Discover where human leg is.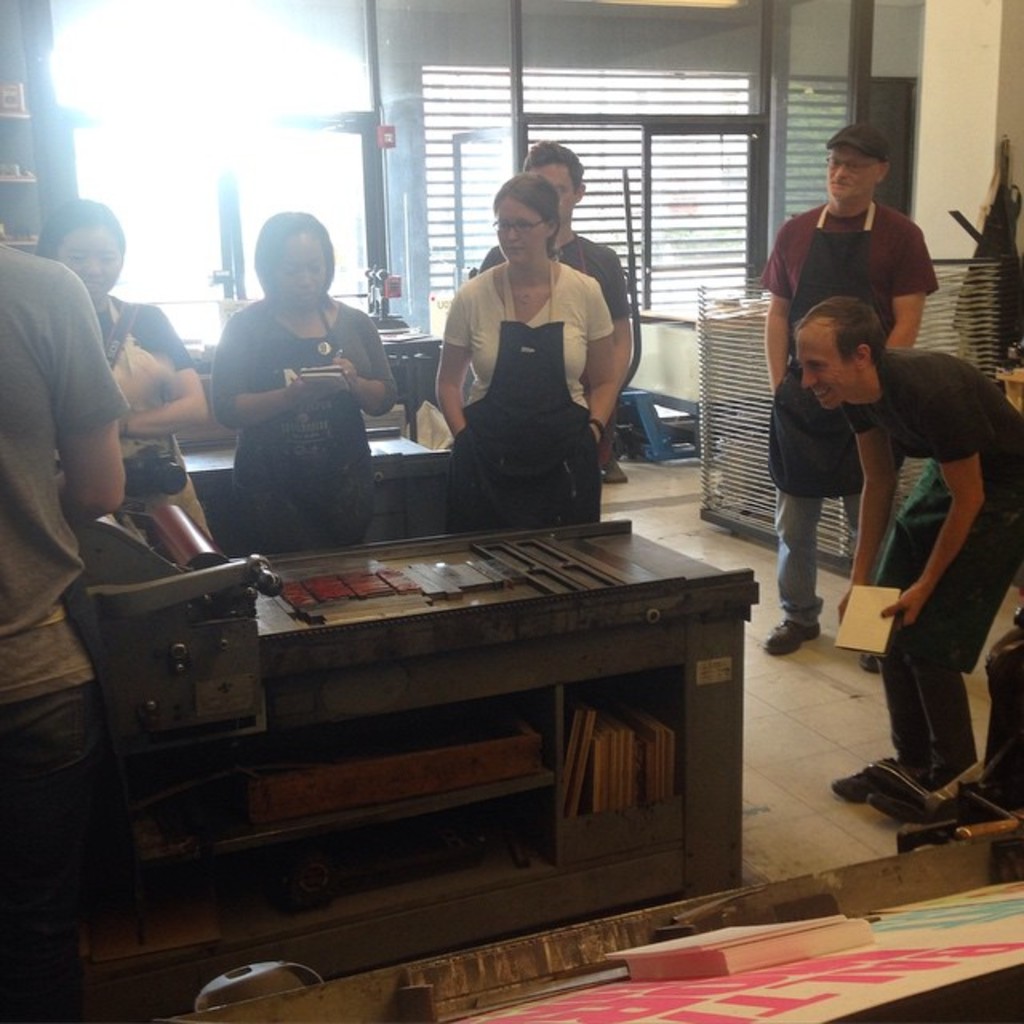
Discovered at left=307, top=453, right=371, bottom=552.
